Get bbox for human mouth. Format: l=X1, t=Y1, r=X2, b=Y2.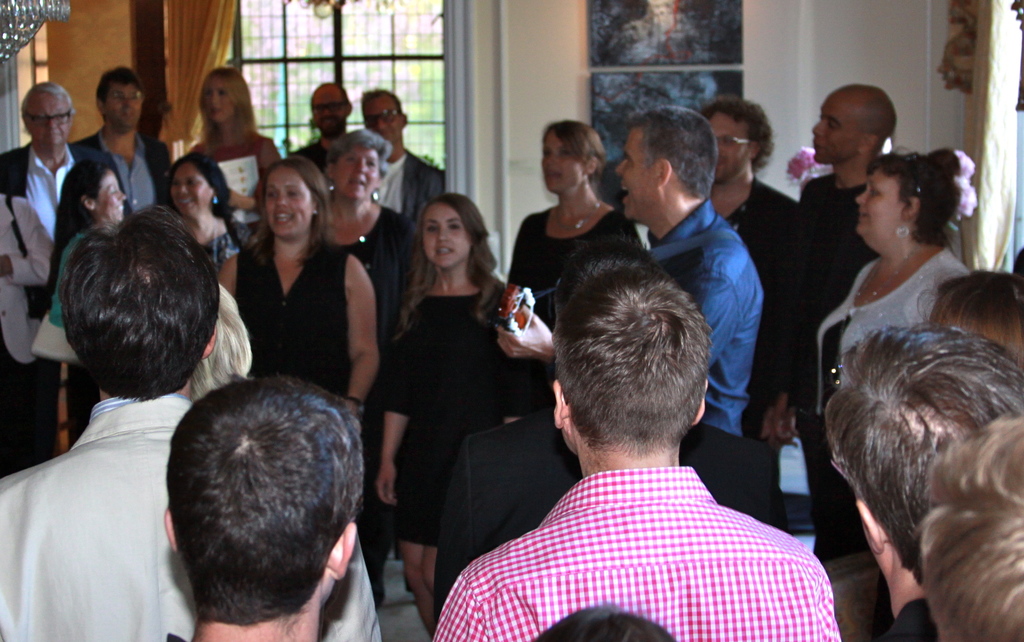
l=324, t=121, r=339, b=125.
